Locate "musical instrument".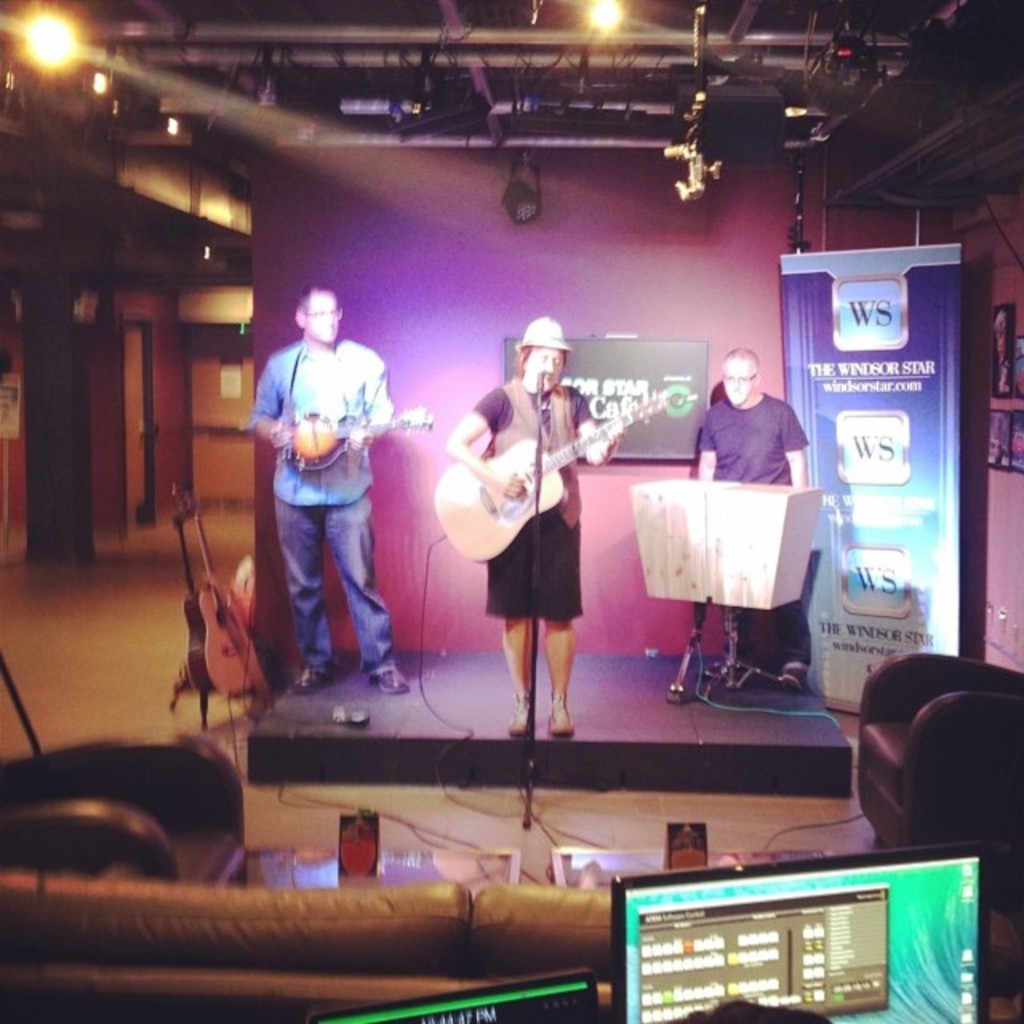
Bounding box: region(275, 406, 445, 482).
